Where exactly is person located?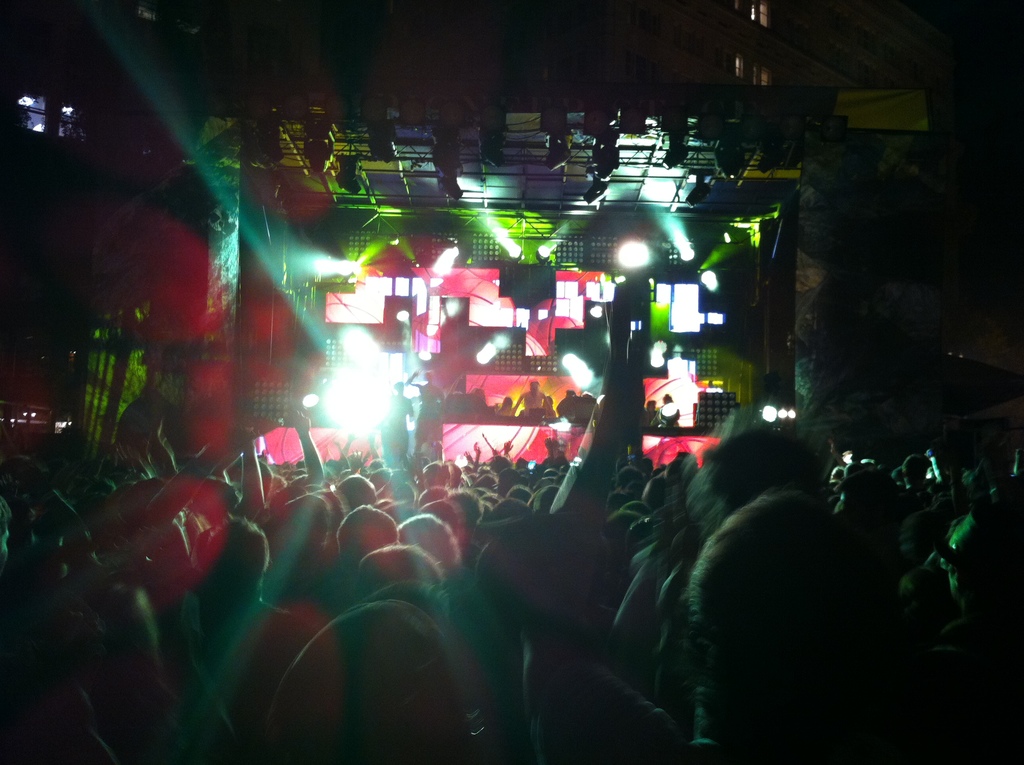
Its bounding box is 680/421/881/764.
